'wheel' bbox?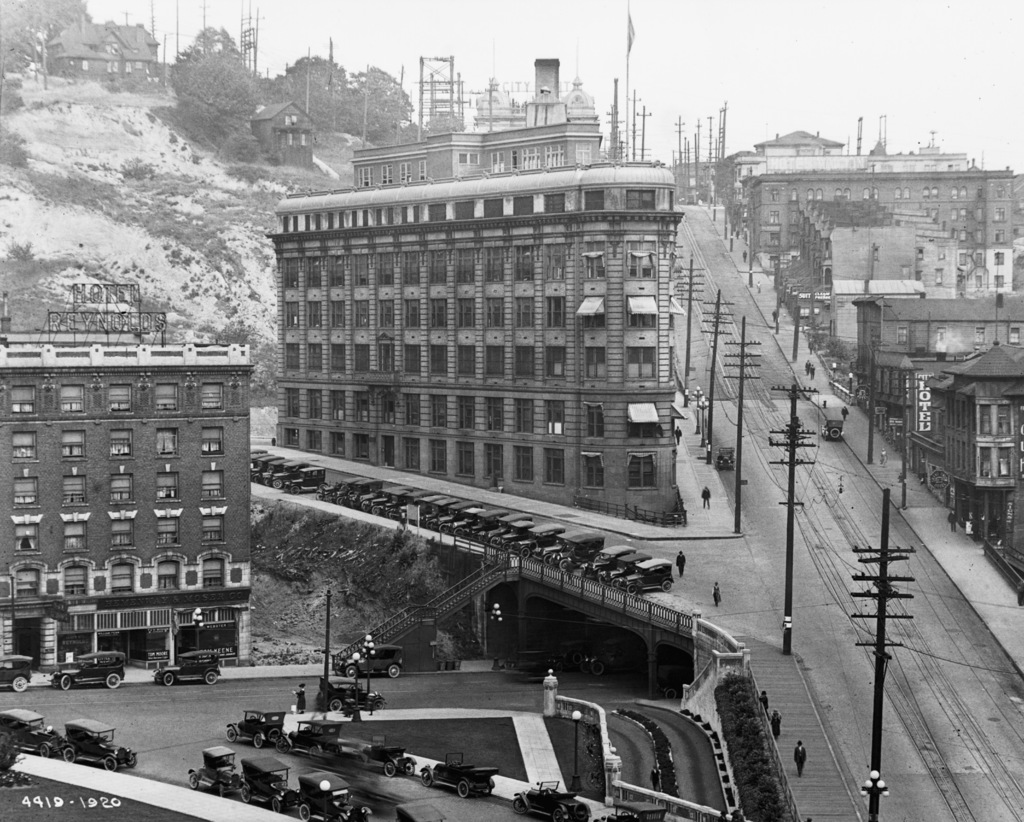
select_region(187, 774, 198, 789)
